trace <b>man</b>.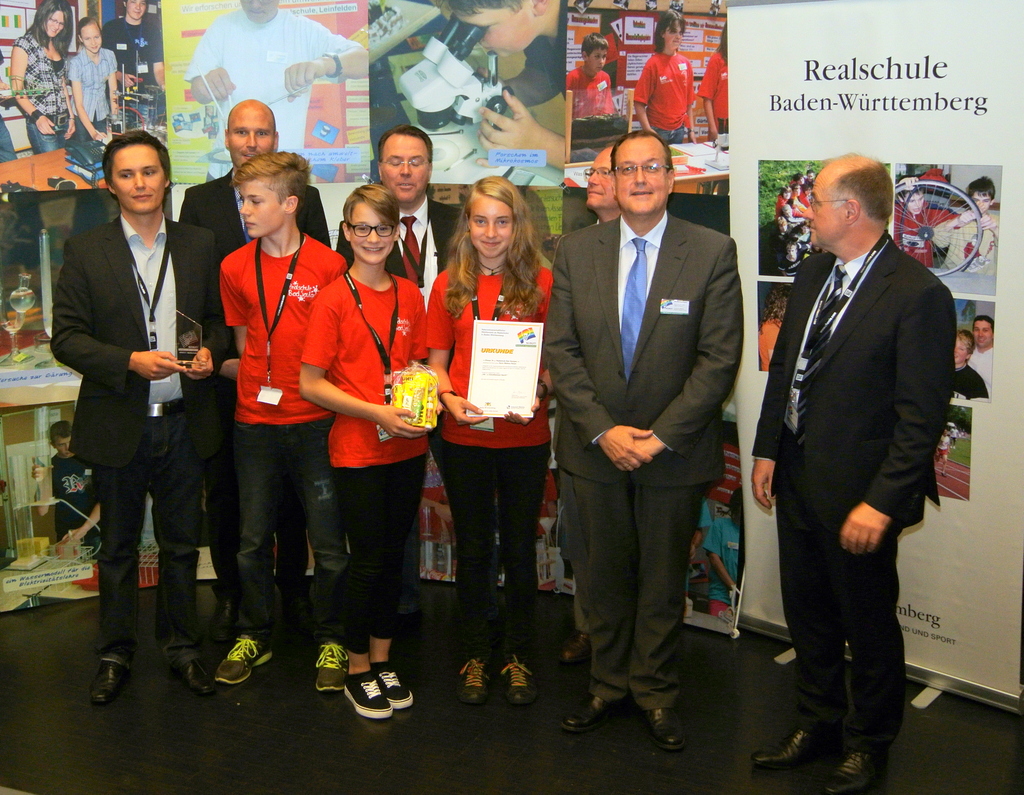
Traced to box=[182, 0, 372, 186].
